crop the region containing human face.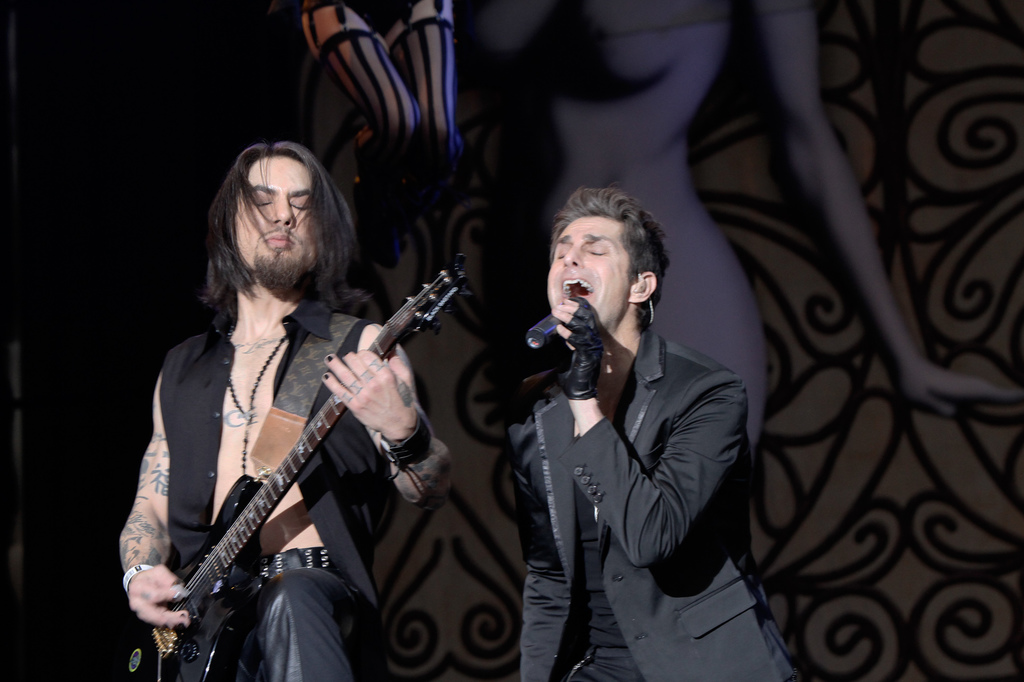
Crop region: rect(234, 159, 322, 271).
